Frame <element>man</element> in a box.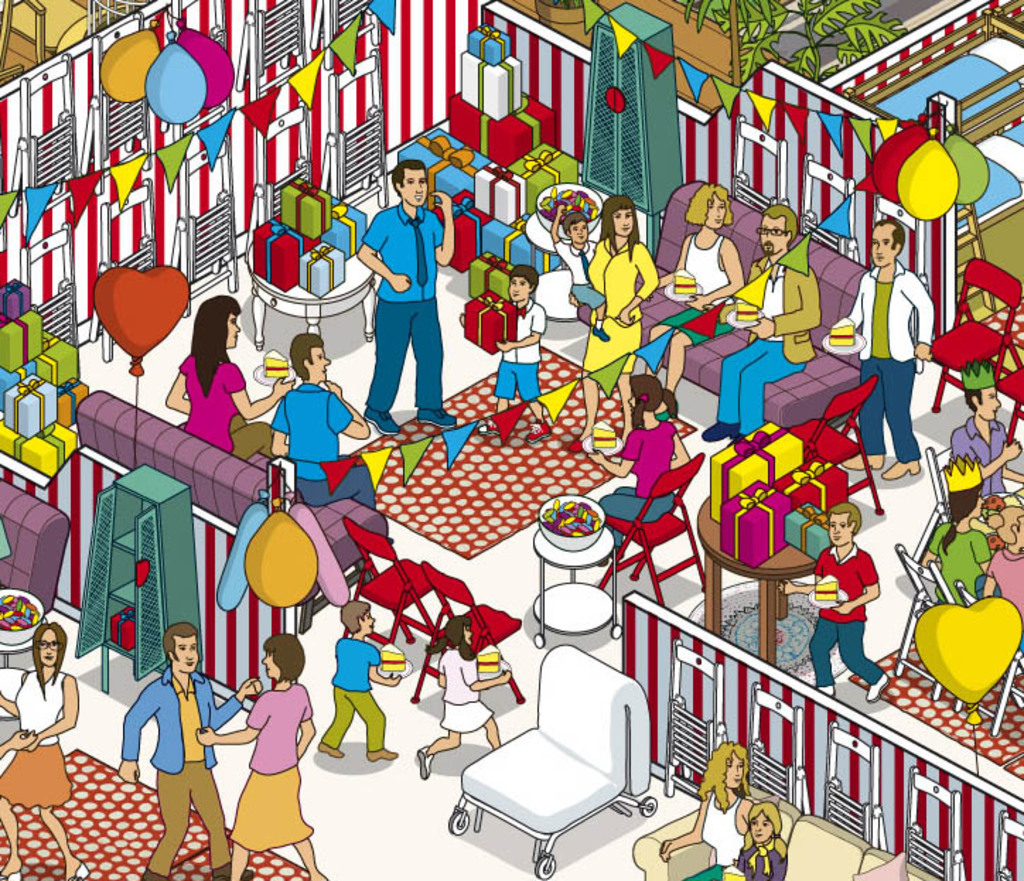
{"x1": 116, "y1": 621, "x2": 259, "y2": 880}.
